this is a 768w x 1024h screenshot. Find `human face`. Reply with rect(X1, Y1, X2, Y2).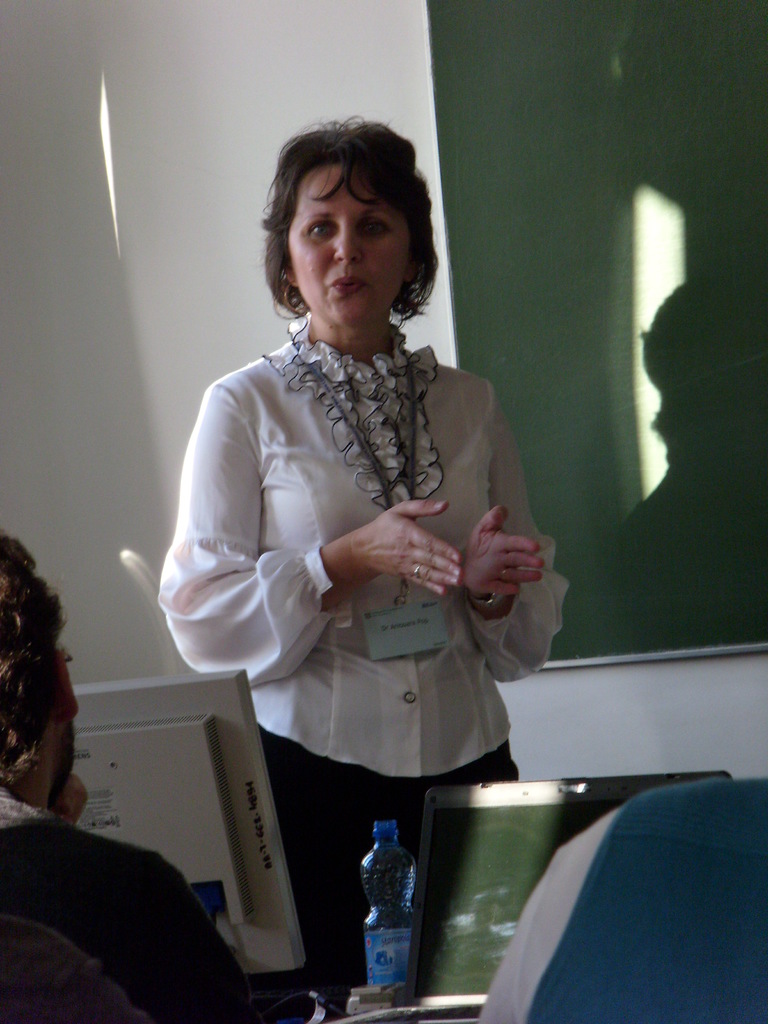
rect(279, 162, 407, 319).
